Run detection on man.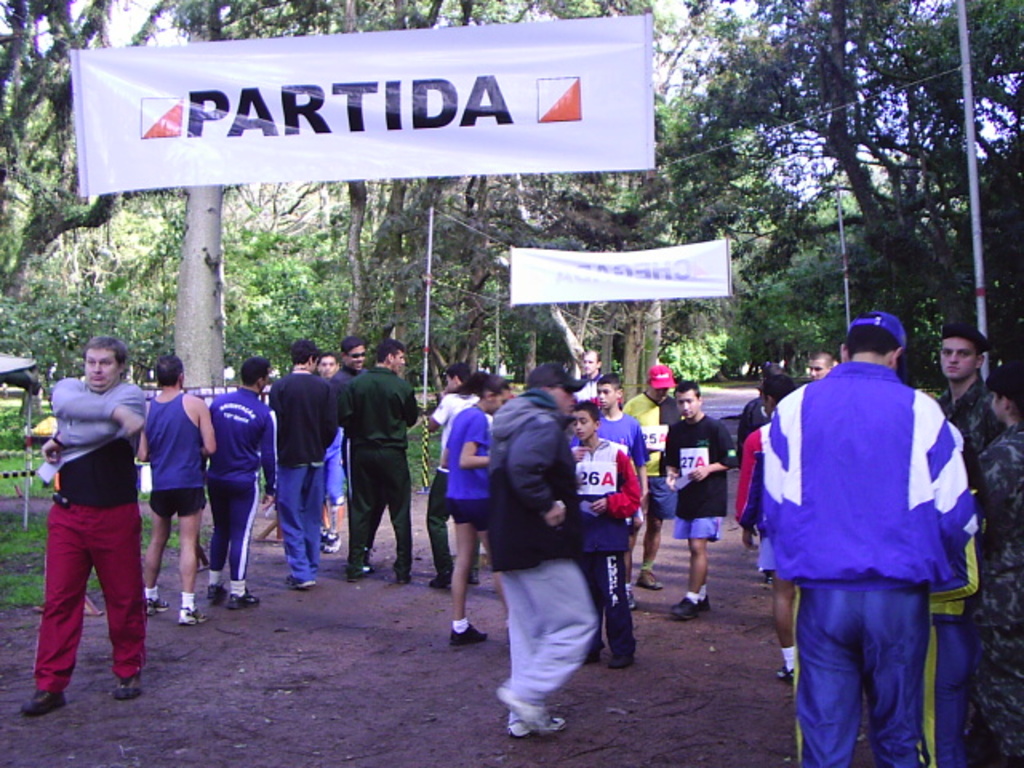
Result: pyautogui.locateOnScreen(266, 338, 339, 589).
